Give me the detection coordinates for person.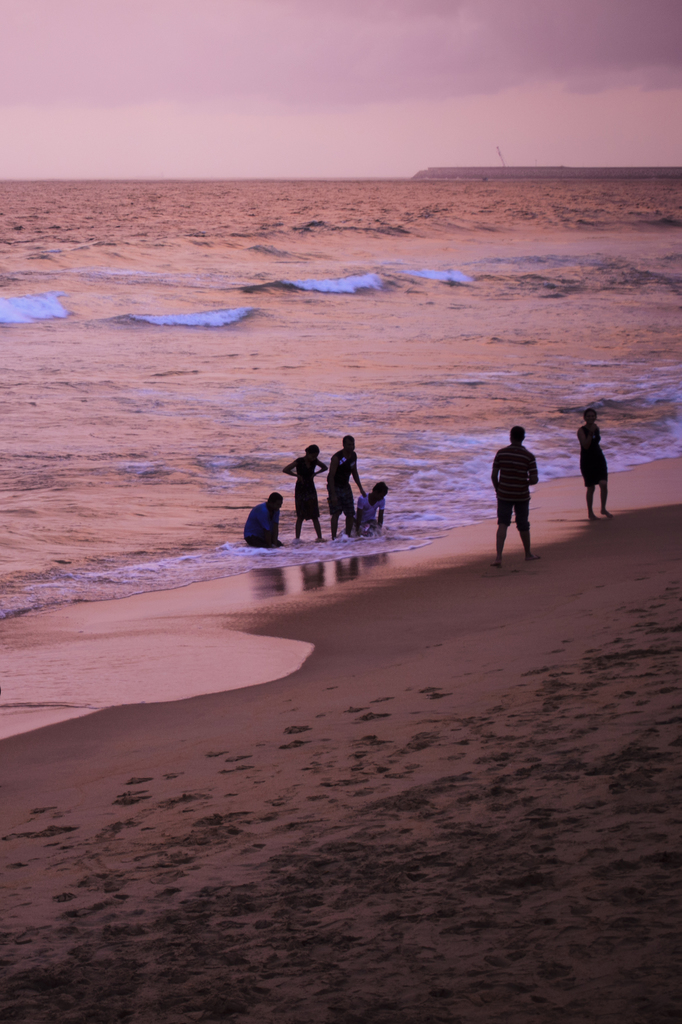
{"x1": 324, "y1": 428, "x2": 365, "y2": 534}.
